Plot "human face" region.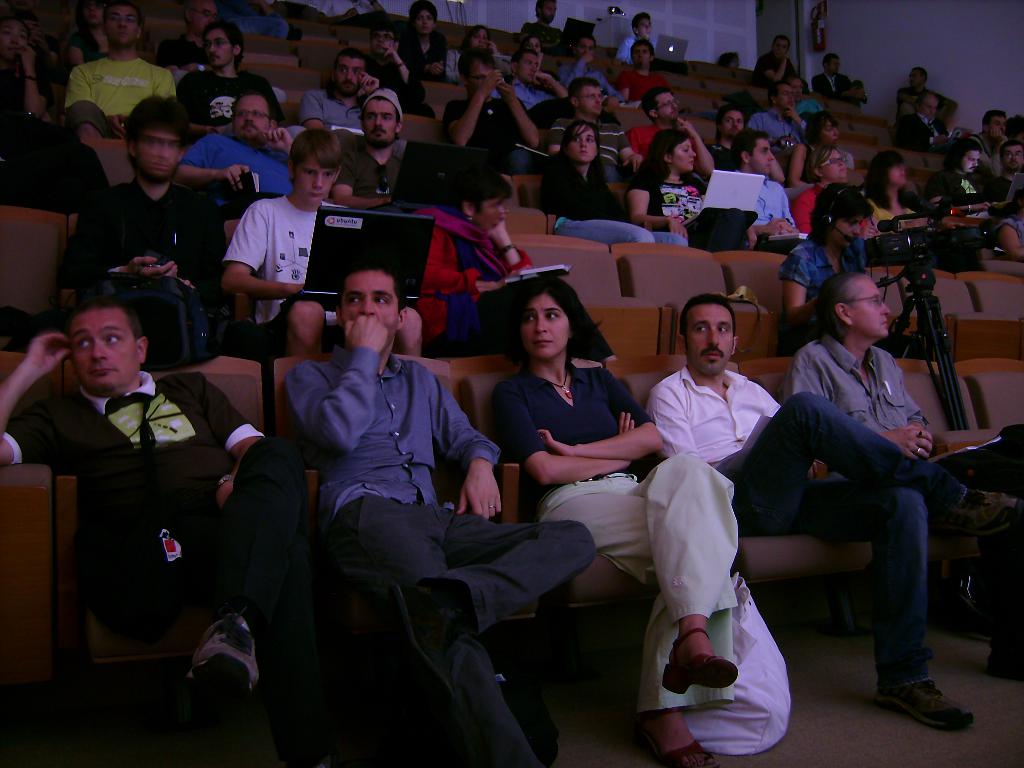
Plotted at {"left": 372, "top": 29, "right": 394, "bottom": 54}.
